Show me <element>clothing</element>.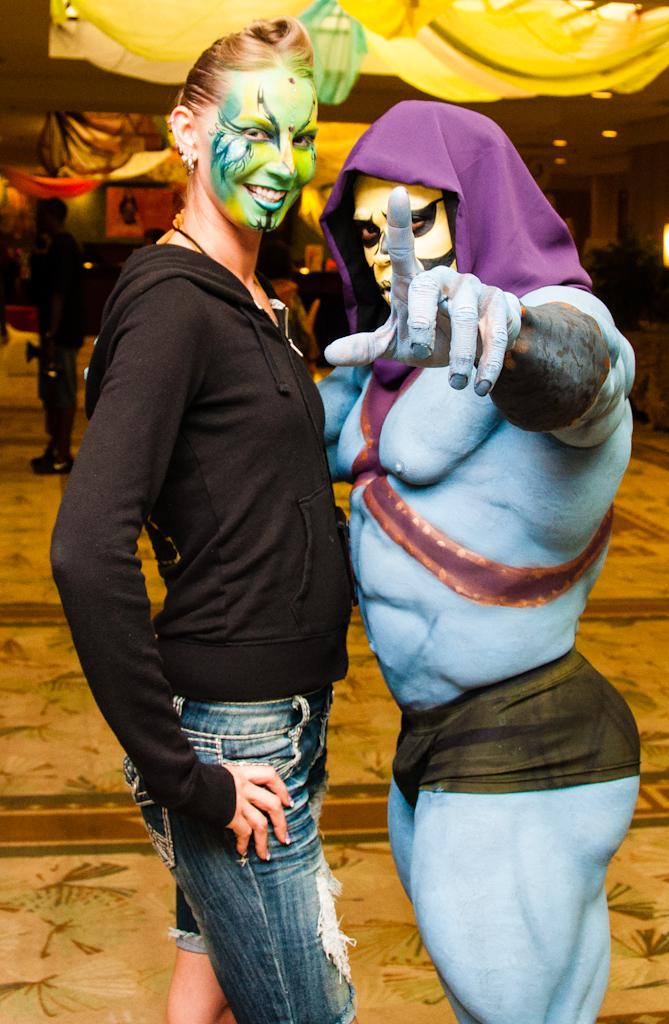
<element>clothing</element> is here: [x1=46, y1=242, x2=342, y2=1023].
